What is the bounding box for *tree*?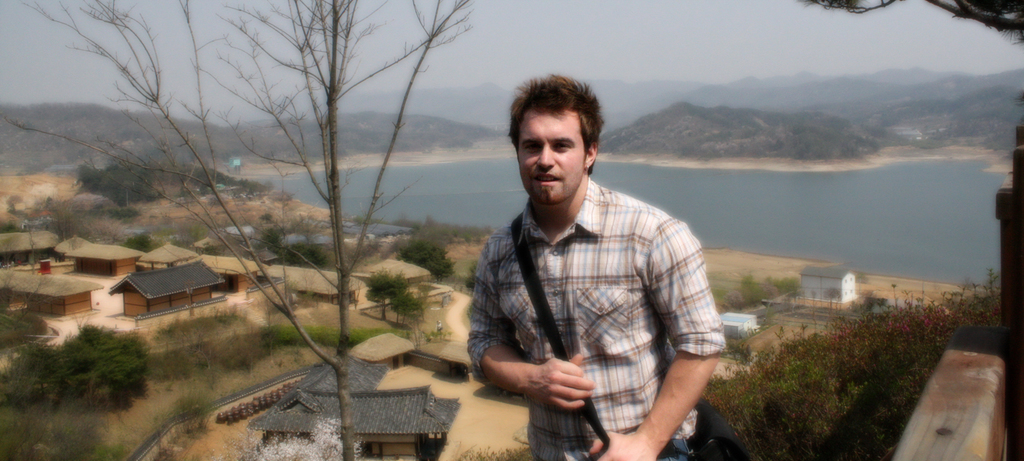
x1=367, y1=266, x2=412, y2=321.
